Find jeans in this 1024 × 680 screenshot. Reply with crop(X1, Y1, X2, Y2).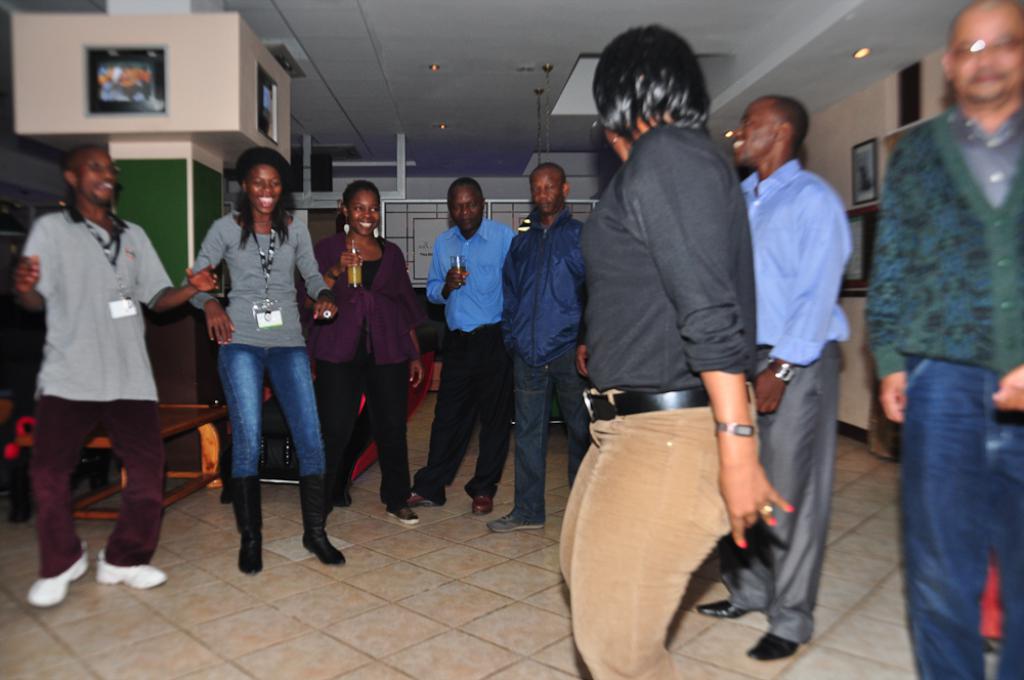
crop(895, 351, 1023, 679).
